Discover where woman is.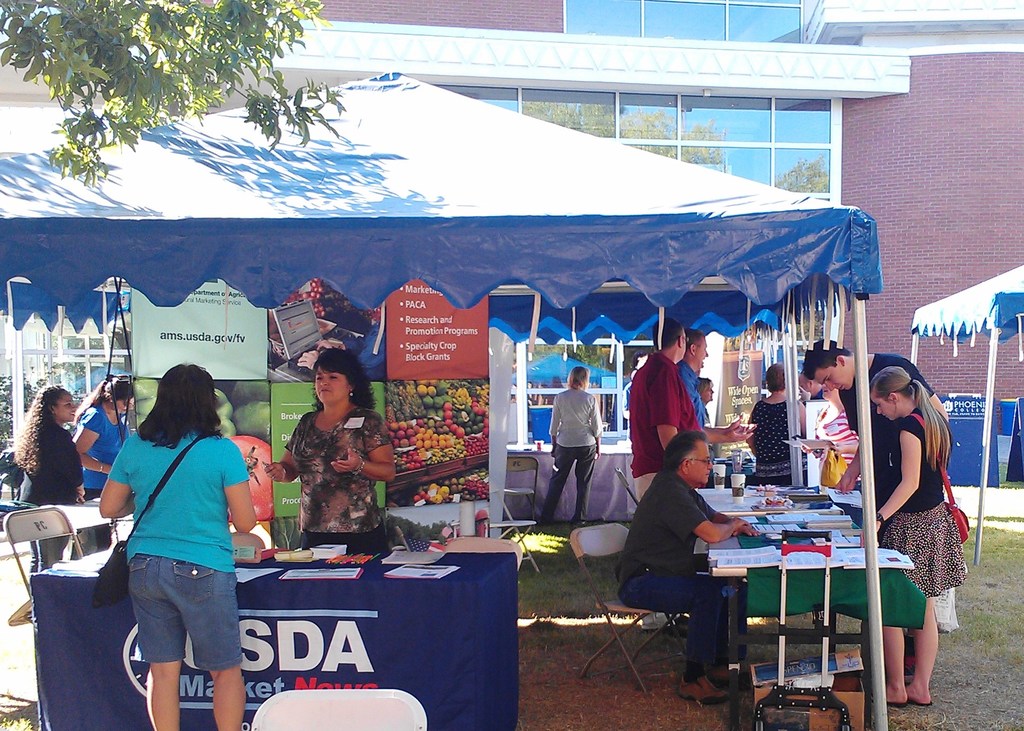
Discovered at (x1=66, y1=351, x2=123, y2=492).
